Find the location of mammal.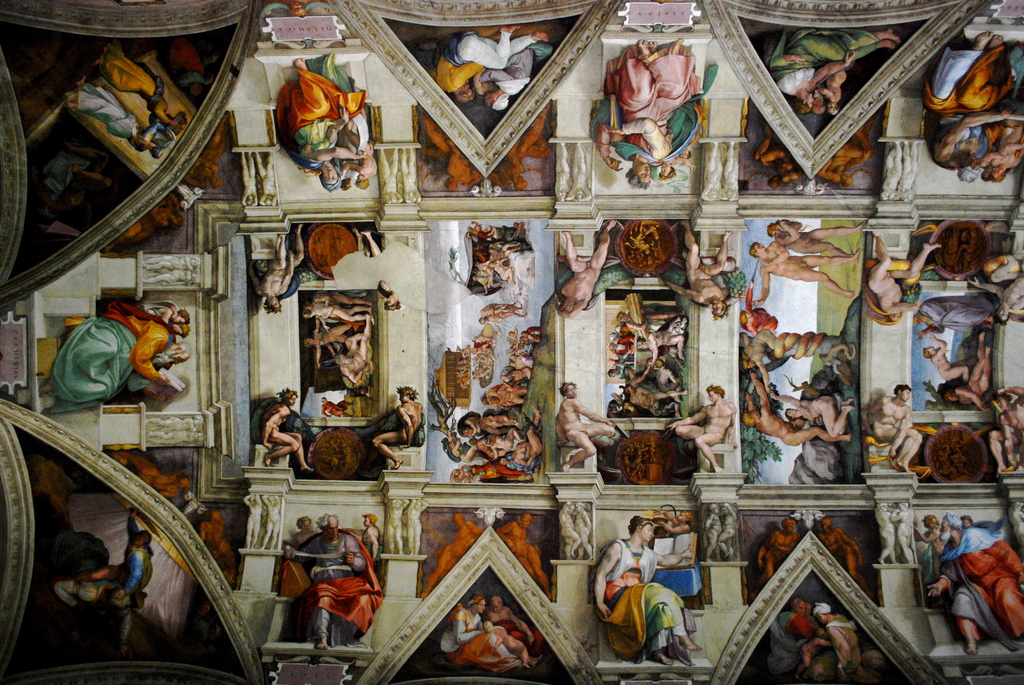
Location: bbox=(934, 510, 963, 540).
